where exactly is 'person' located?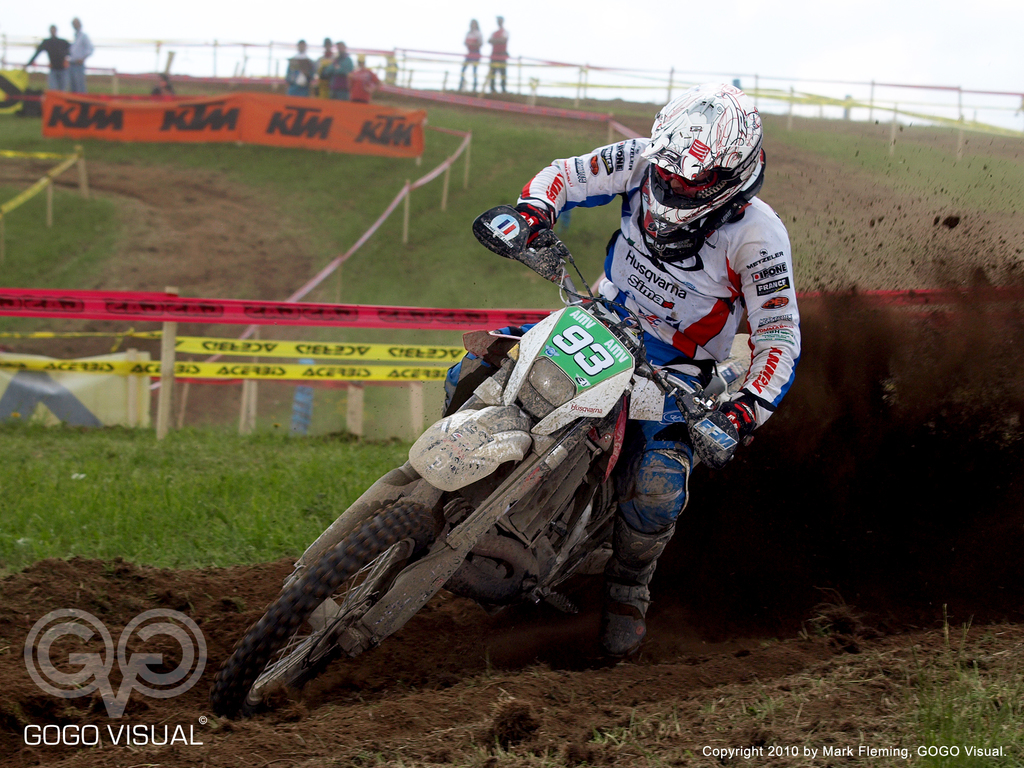
Its bounding box is <bbox>63, 20, 92, 97</bbox>.
